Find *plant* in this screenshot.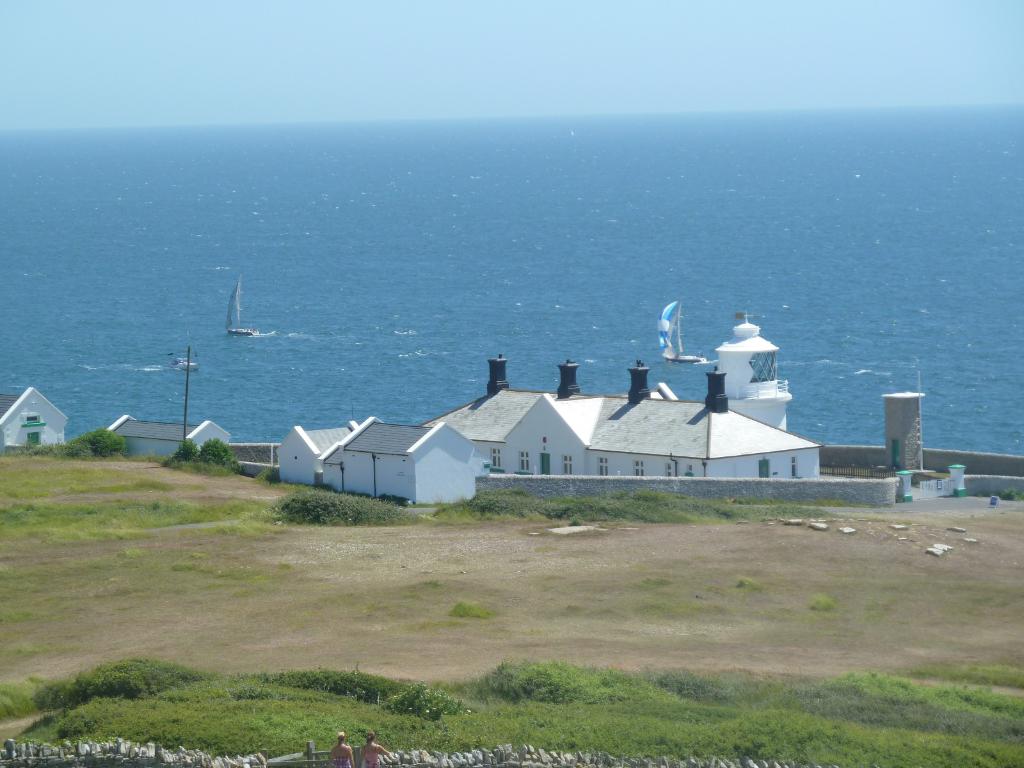
The bounding box for *plant* is Rect(633, 572, 668, 590).
